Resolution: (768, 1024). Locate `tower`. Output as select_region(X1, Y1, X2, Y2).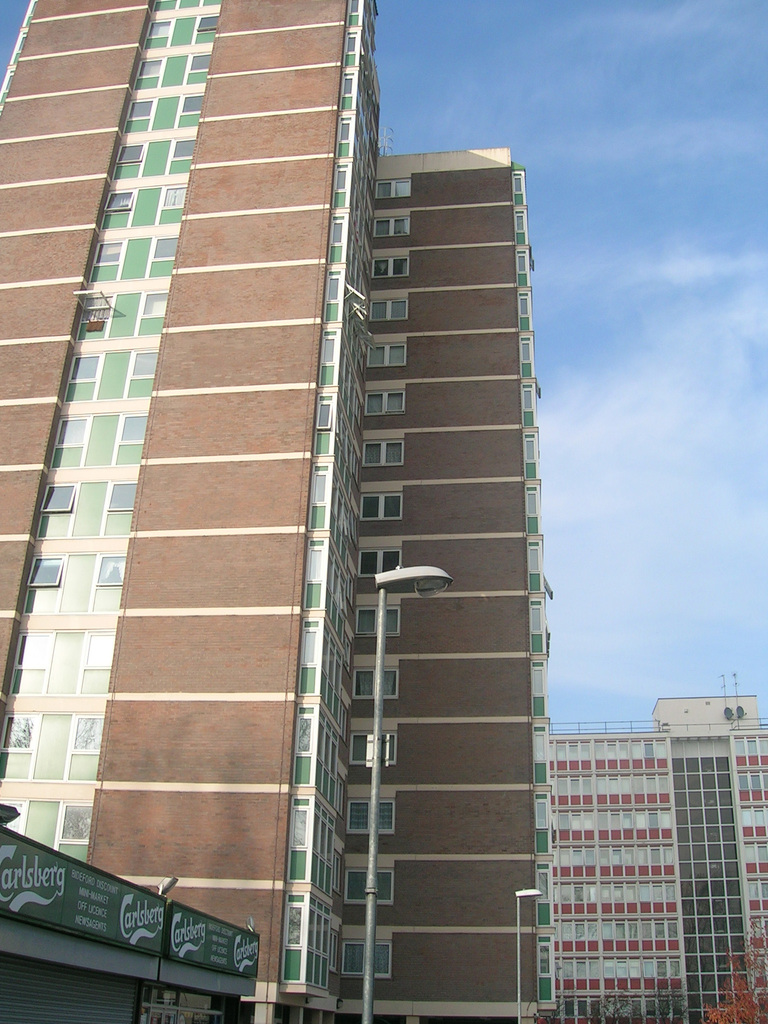
select_region(0, 0, 382, 1023).
